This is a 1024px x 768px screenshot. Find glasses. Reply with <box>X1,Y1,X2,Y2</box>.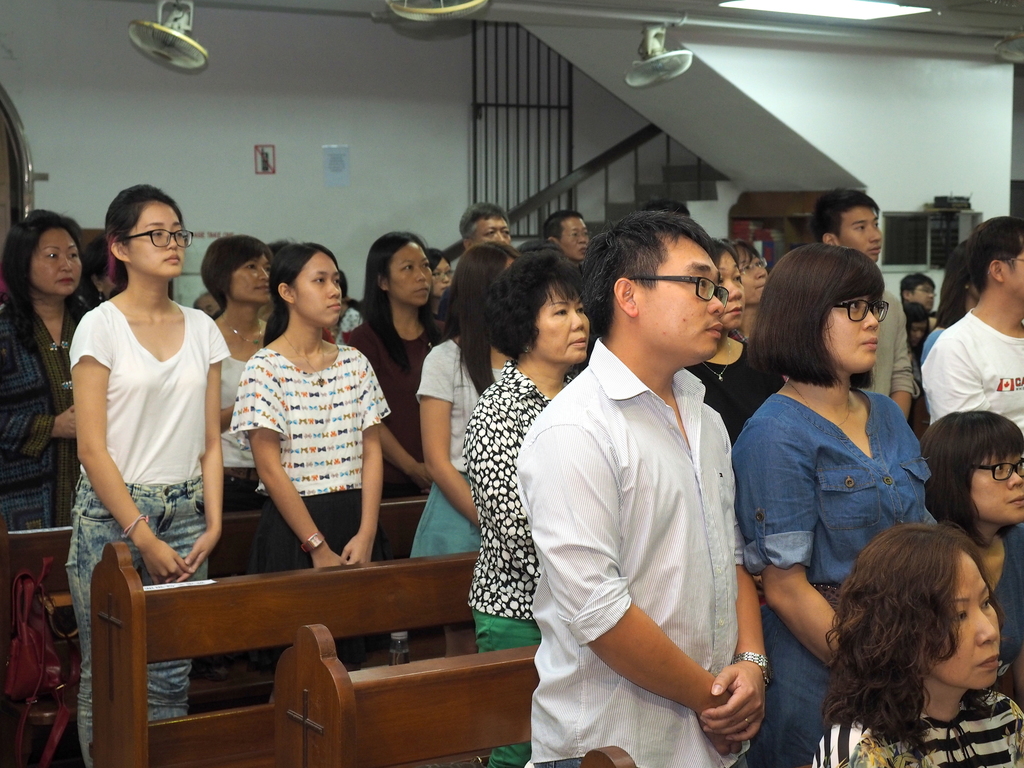
<box>738,259,765,274</box>.
